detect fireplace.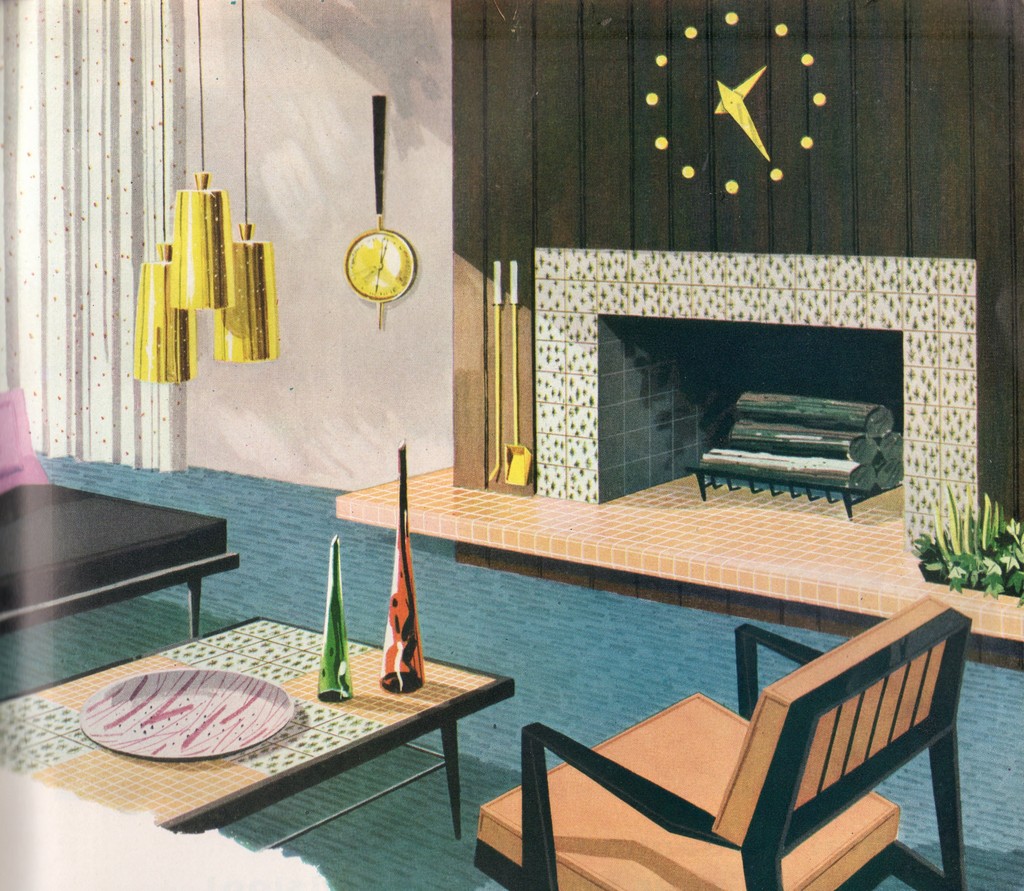
Detected at (538, 243, 983, 552).
